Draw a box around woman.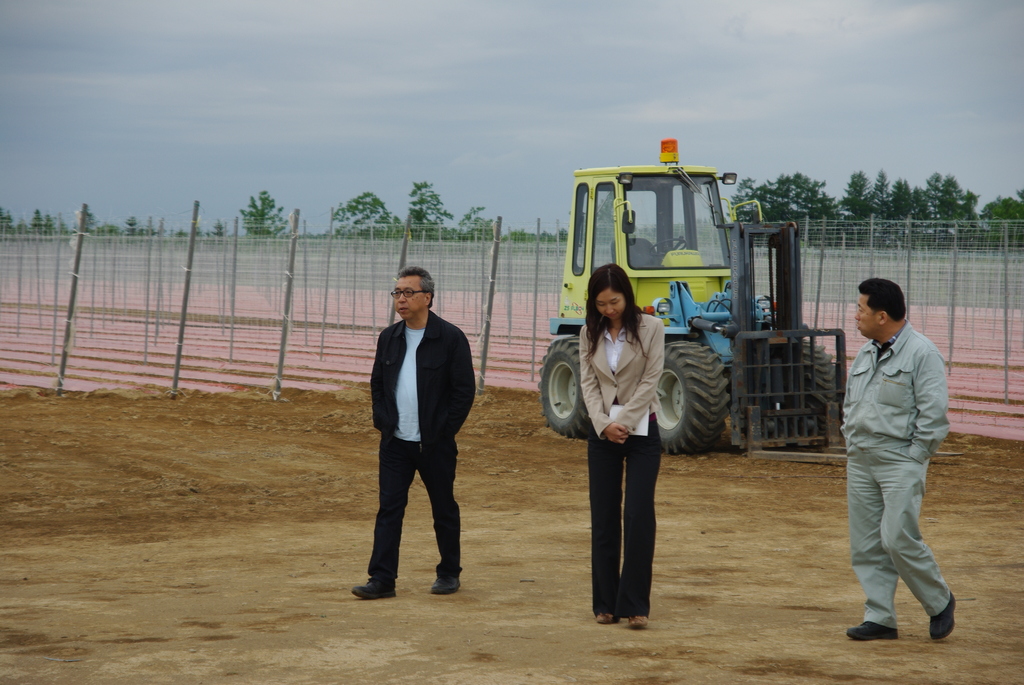
BBox(573, 253, 685, 626).
